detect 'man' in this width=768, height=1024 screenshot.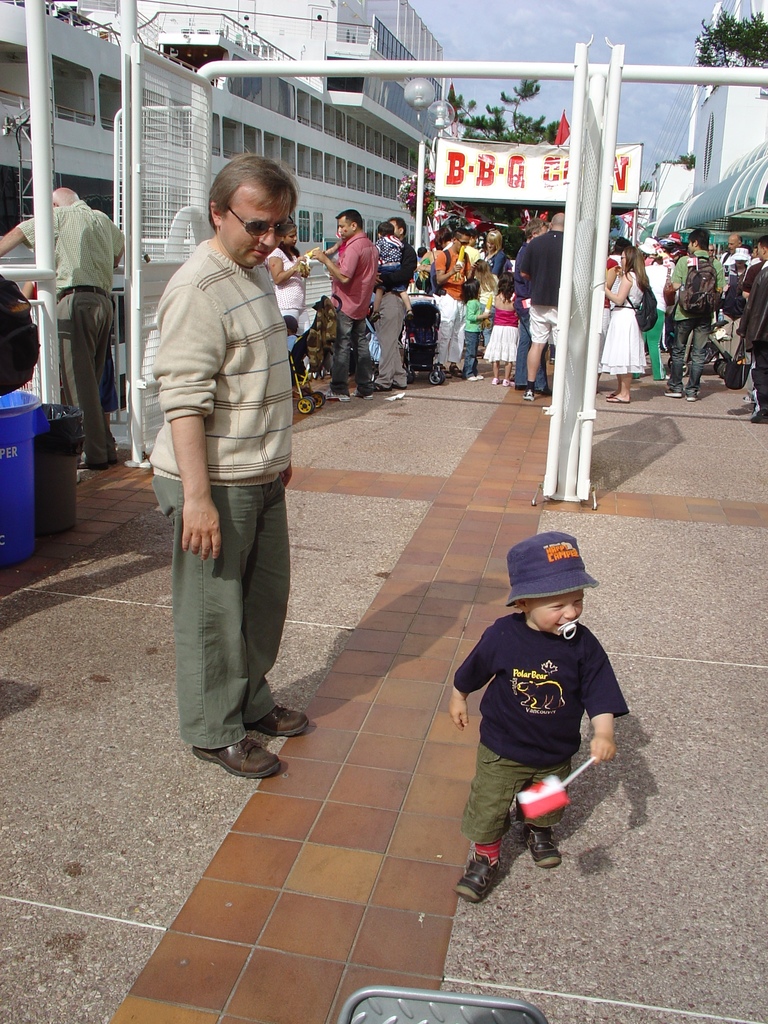
Detection: [x1=314, y1=210, x2=374, y2=396].
